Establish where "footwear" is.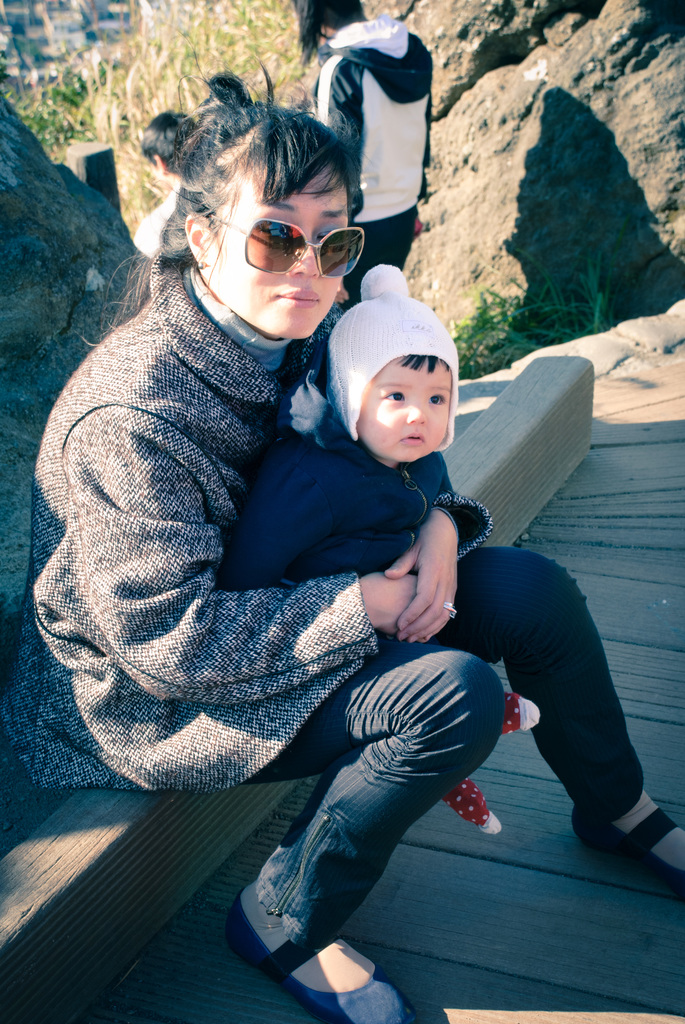
Established at {"x1": 225, "y1": 886, "x2": 416, "y2": 1023}.
